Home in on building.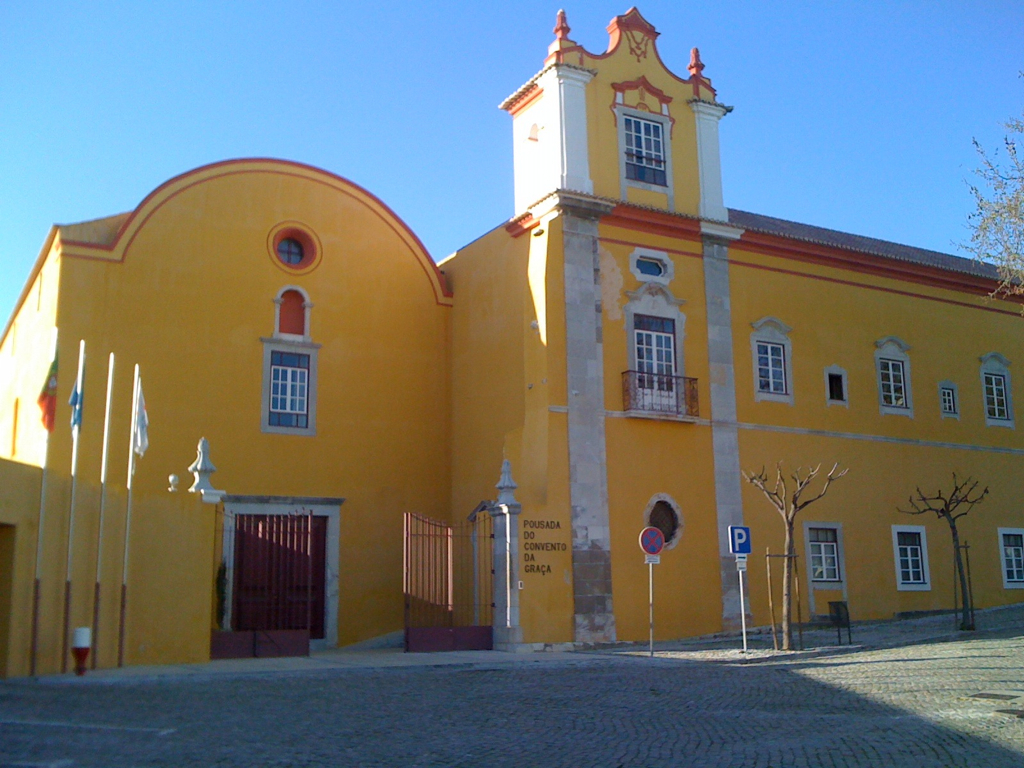
Homed in at bbox=(5, 2, 1023, 657).
